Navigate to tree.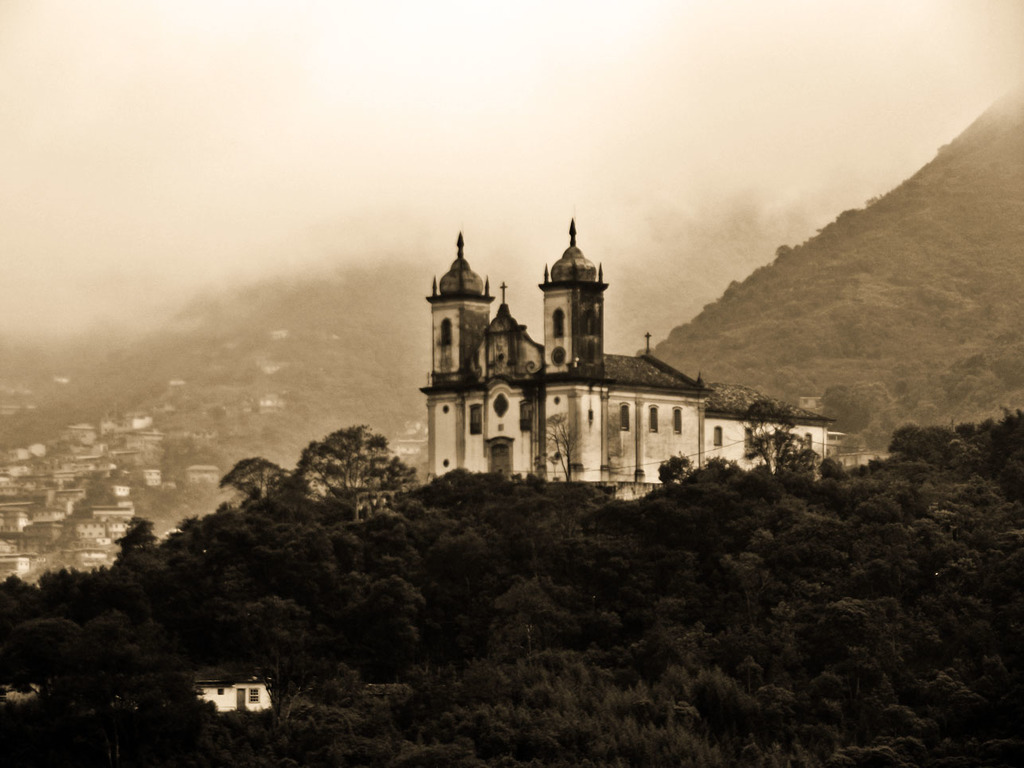
Navigation target: Rect(626, 505, 713, 598).
